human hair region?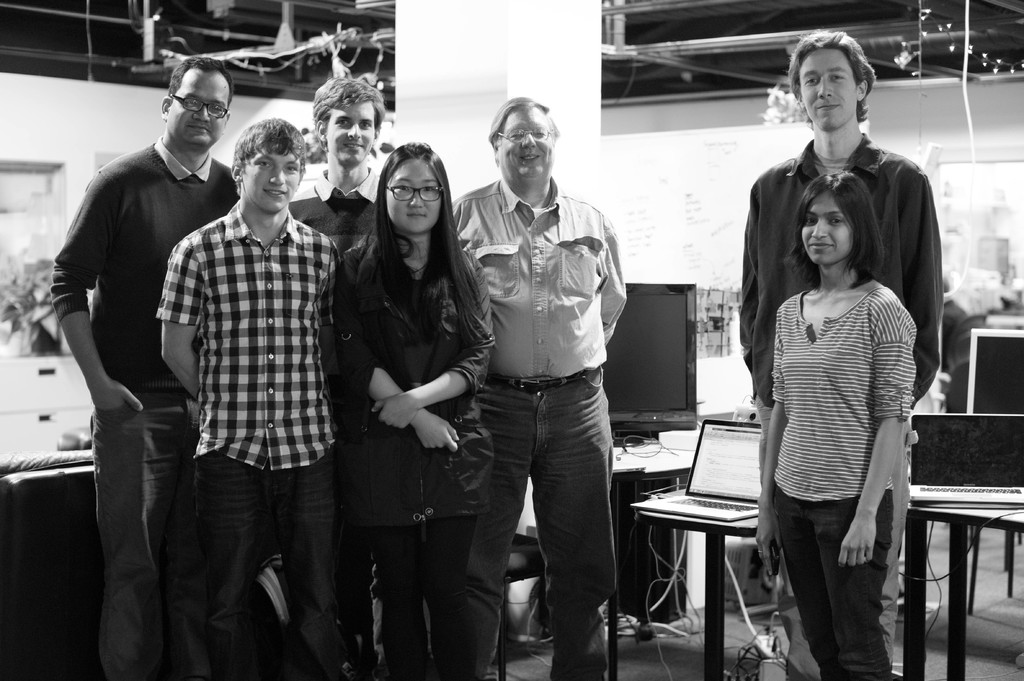
rect(787, 30, 876, 122)
